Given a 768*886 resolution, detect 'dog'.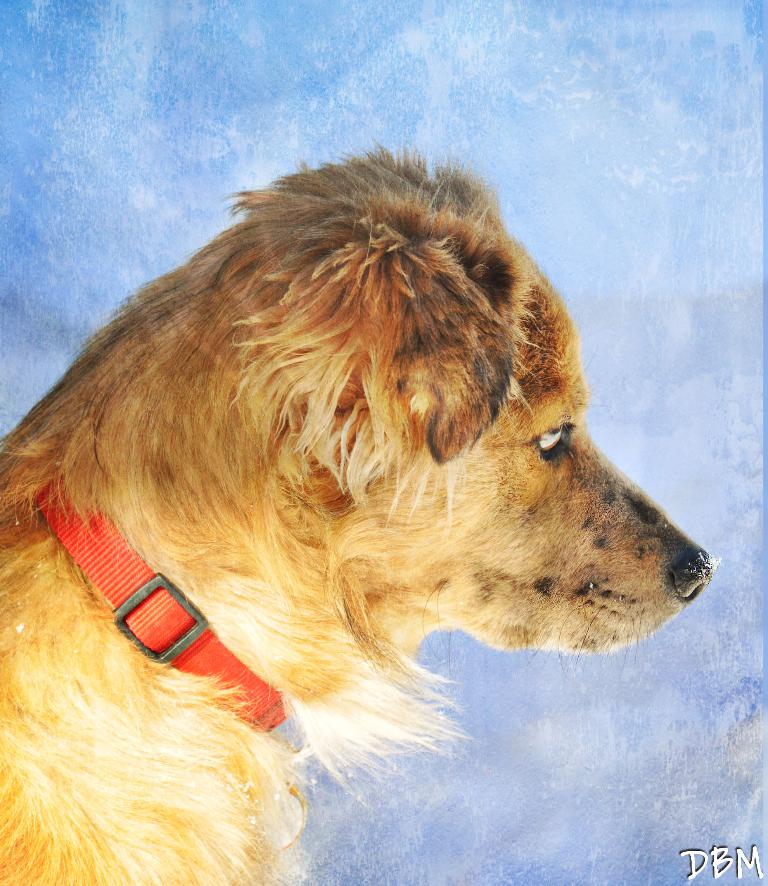
[0,146,717,885].
